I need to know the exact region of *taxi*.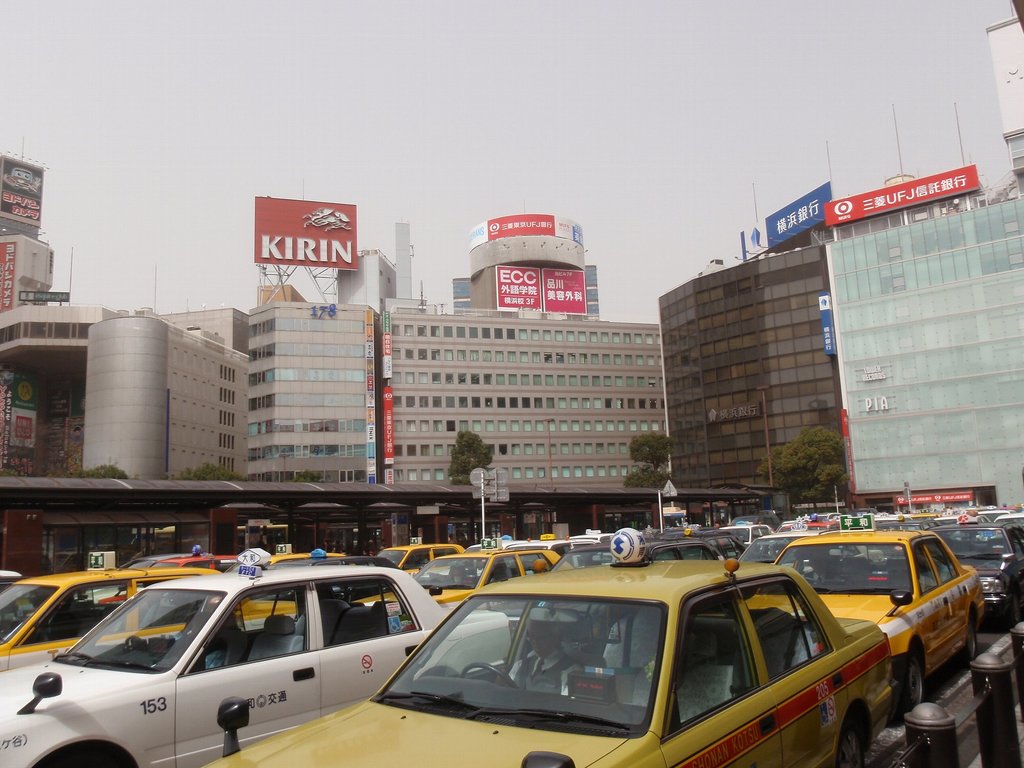
Region: <region>407, 534, 582, 614</region>.
